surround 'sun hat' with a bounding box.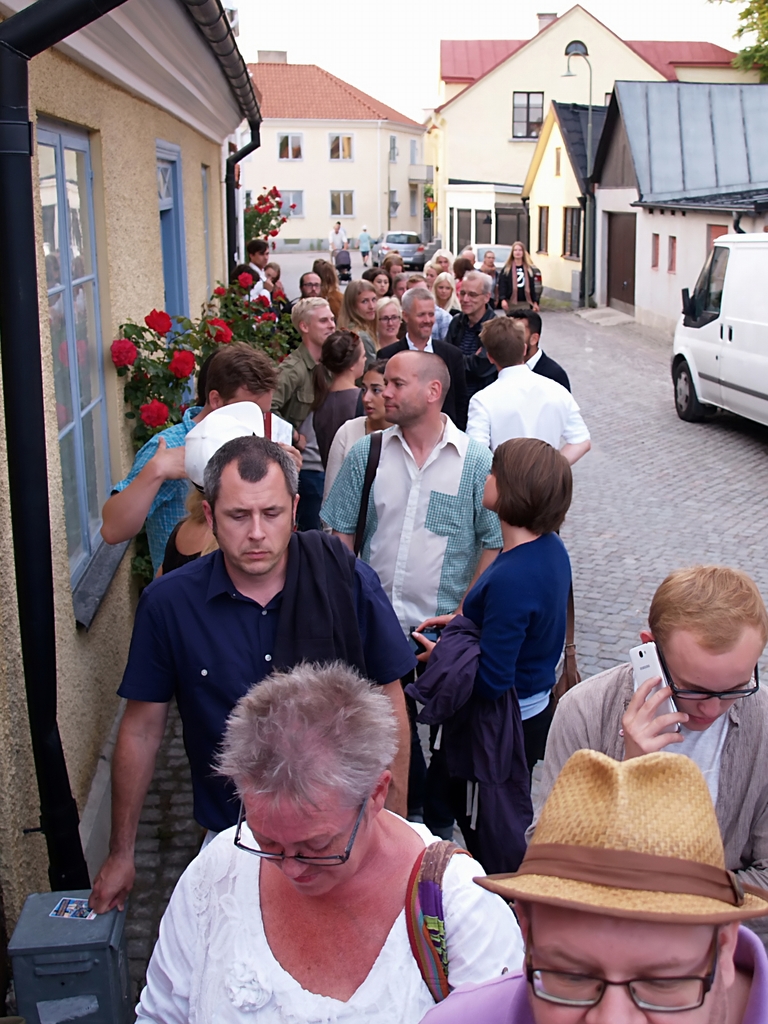
<region>465, 748, 767, 935</region>.
